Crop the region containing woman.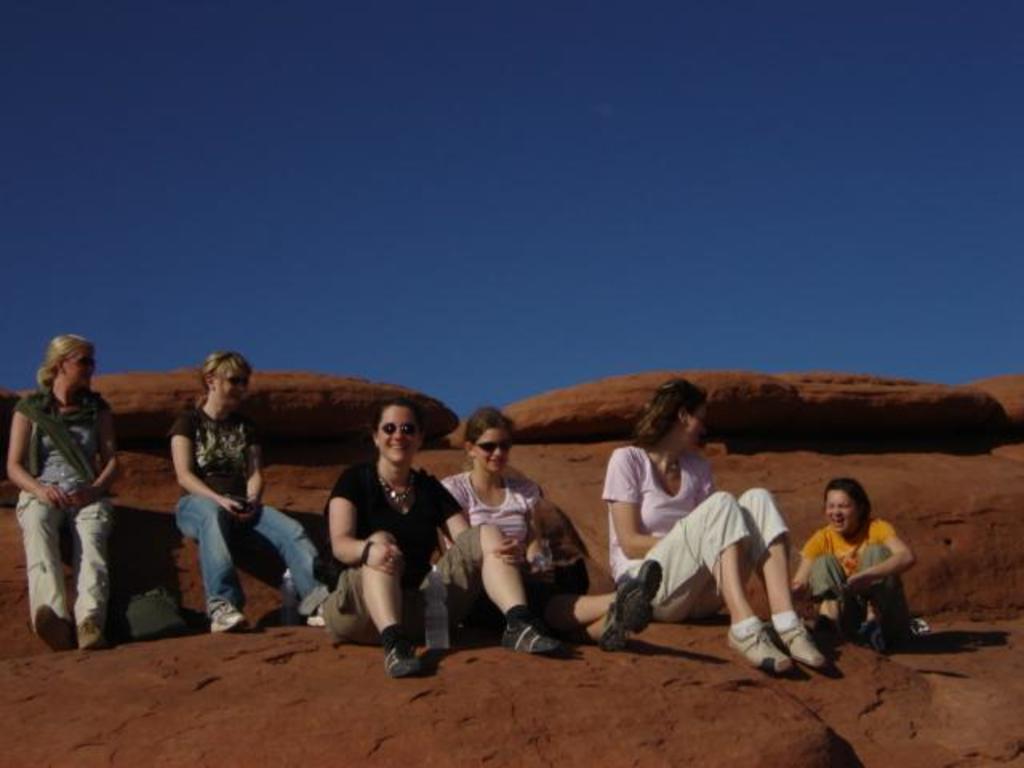
Crop region: Rect(173, 349, 336, 635).
